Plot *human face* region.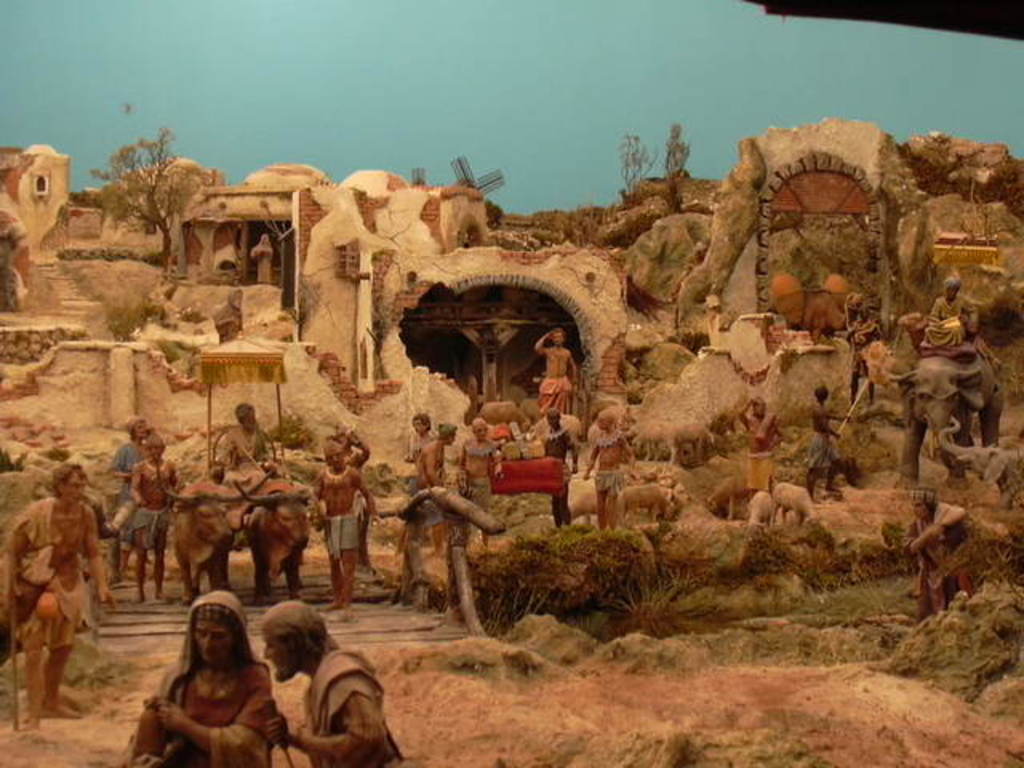
Plotted at [195, 616, 232, 659].
